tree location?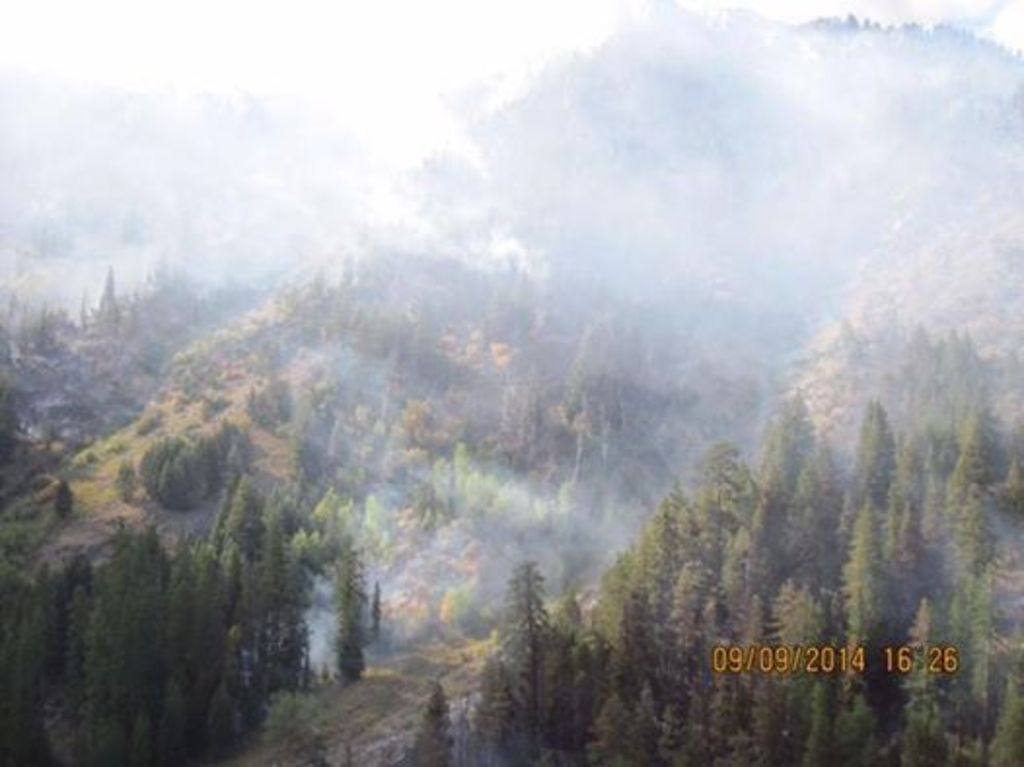
box(430, 565, 514, 639)
